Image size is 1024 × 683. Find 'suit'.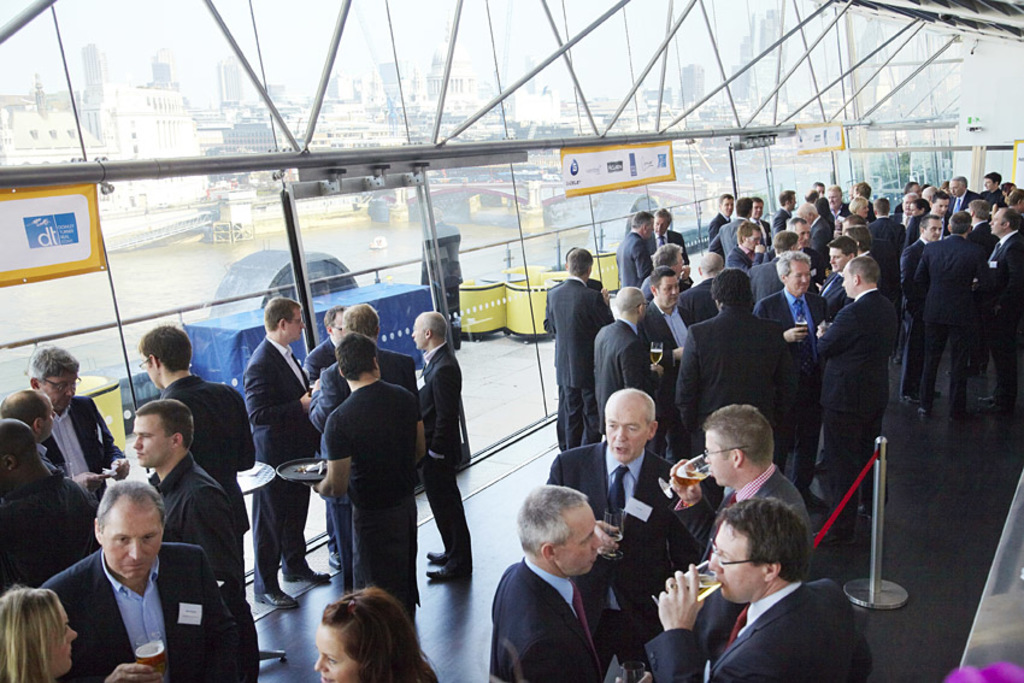
select_region(906, 212, 959, 245).
